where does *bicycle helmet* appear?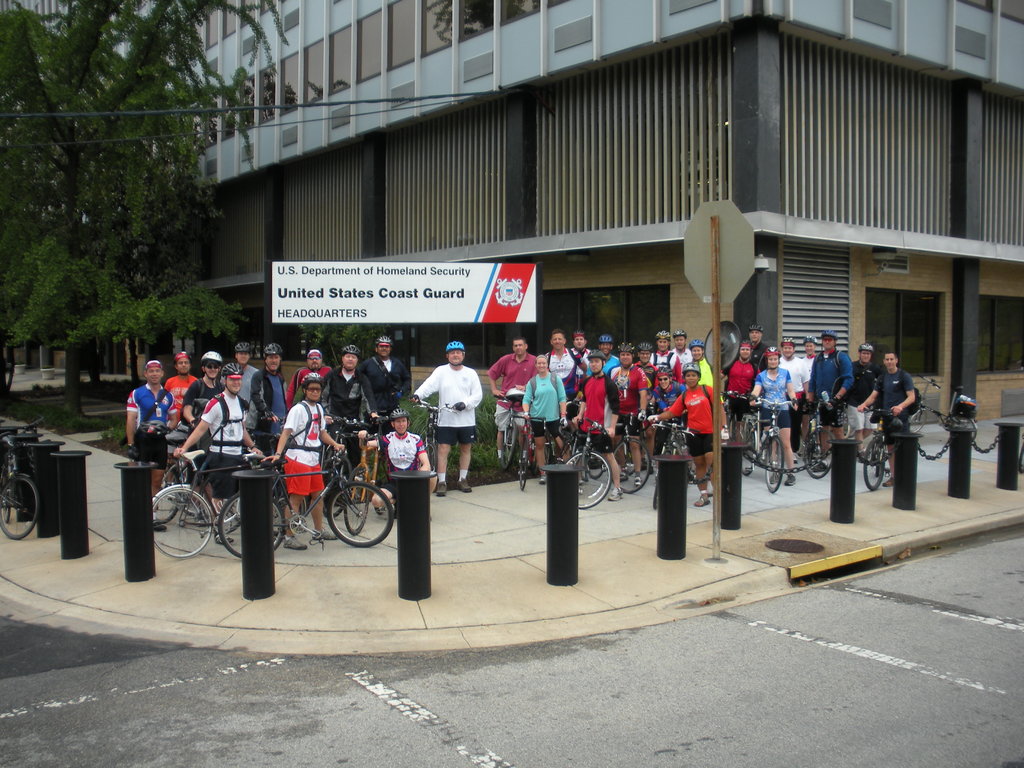
Appears at <bbox>264, 341, 280, 353</bbox>.
